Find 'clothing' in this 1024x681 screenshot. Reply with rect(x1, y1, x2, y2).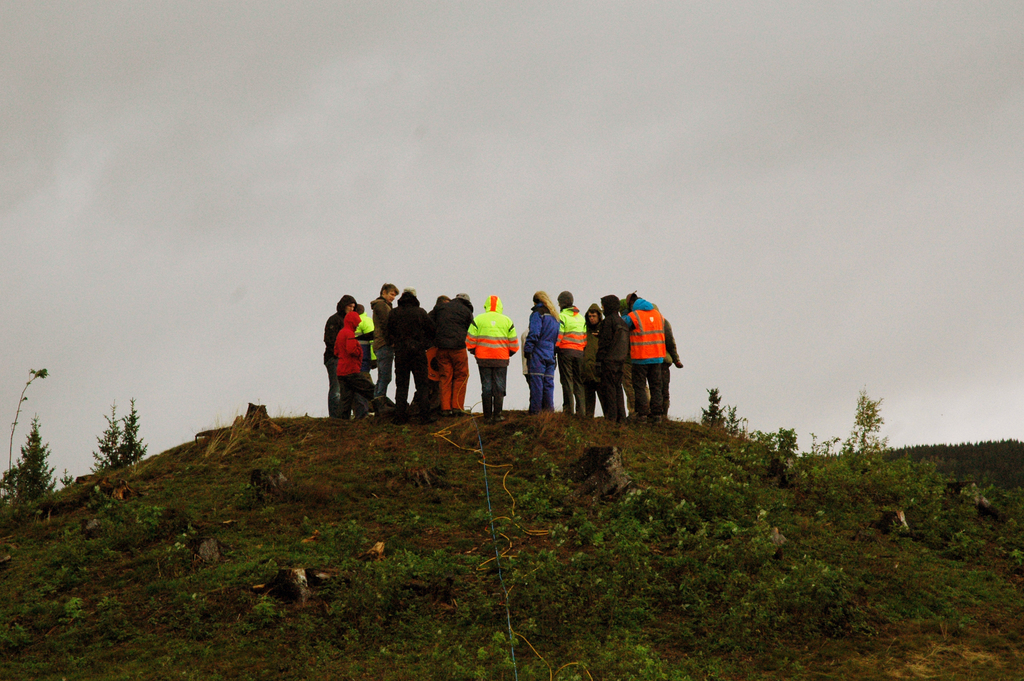
rect(354, 313, 378, 384).
